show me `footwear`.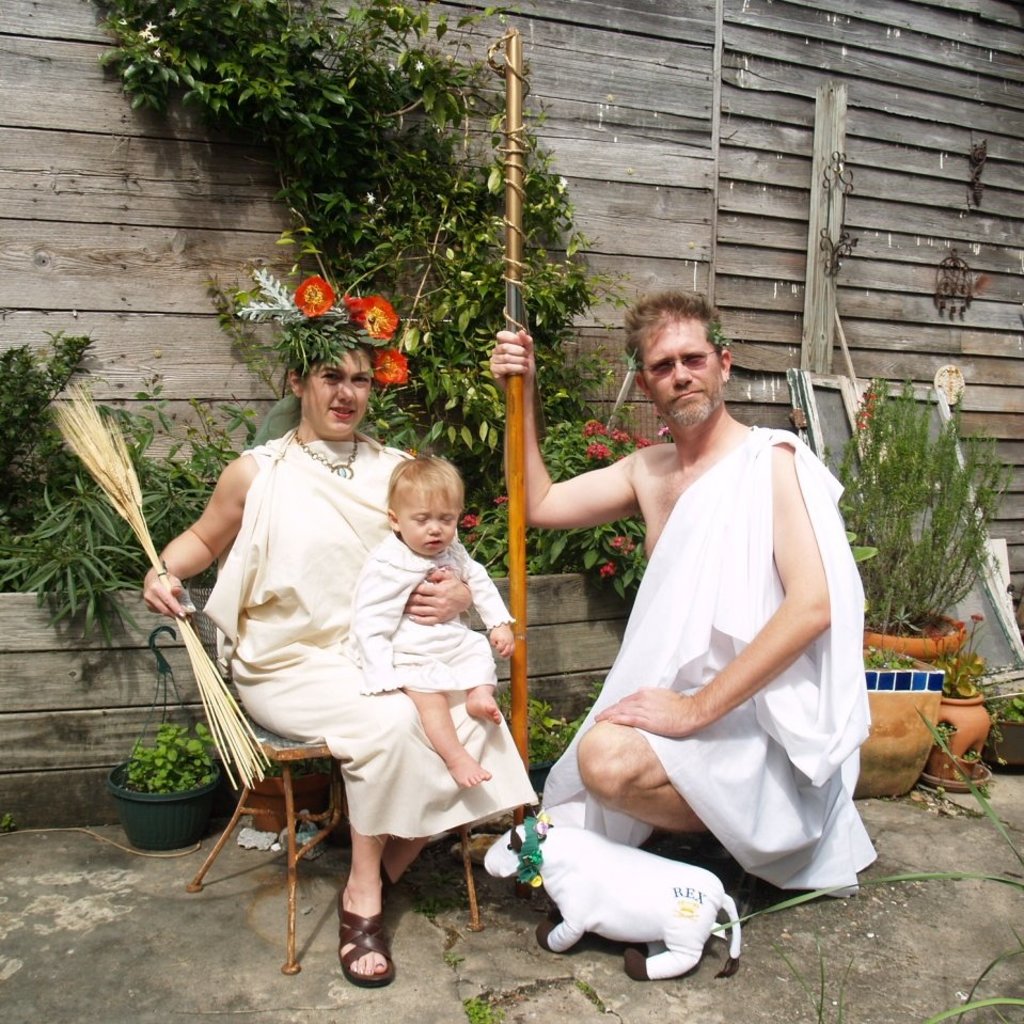
`footwear` is here: [x1=319, y1=872, x2=397, y2=1006].
